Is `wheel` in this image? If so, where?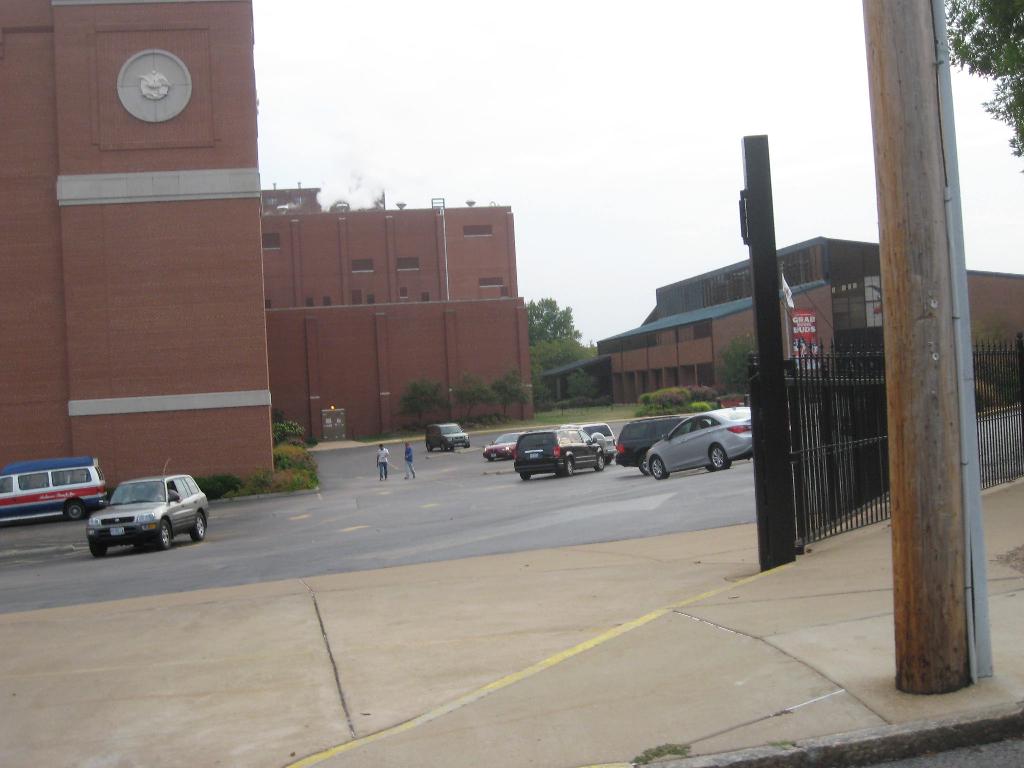
Yes, at [639,456,648,475].
